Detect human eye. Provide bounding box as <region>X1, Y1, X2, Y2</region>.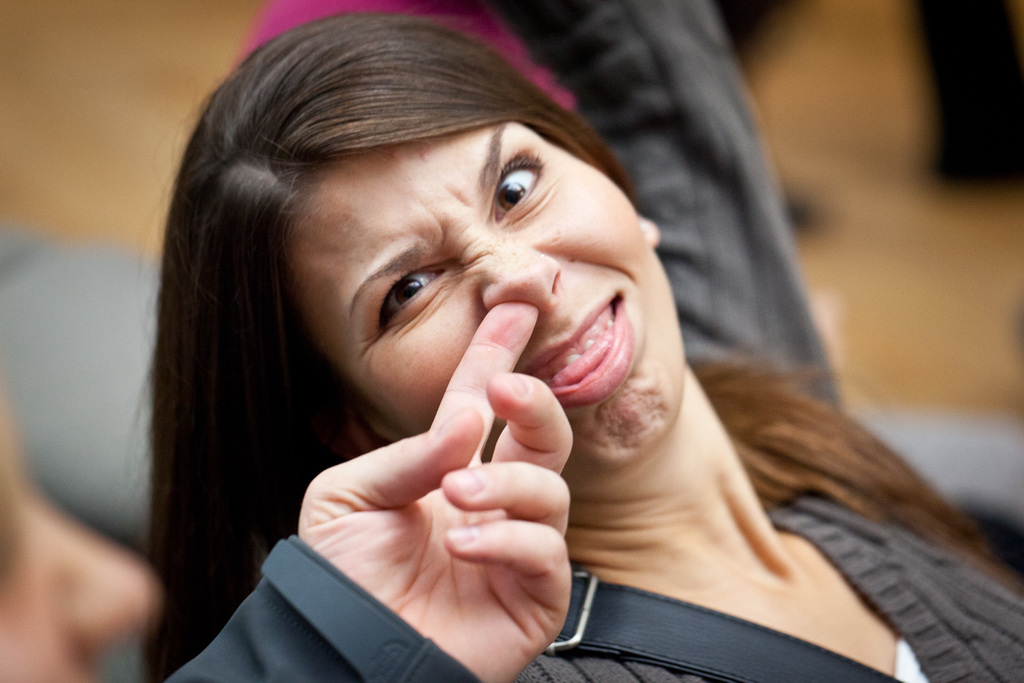
<region>361, 255, 438, 329</region>.
